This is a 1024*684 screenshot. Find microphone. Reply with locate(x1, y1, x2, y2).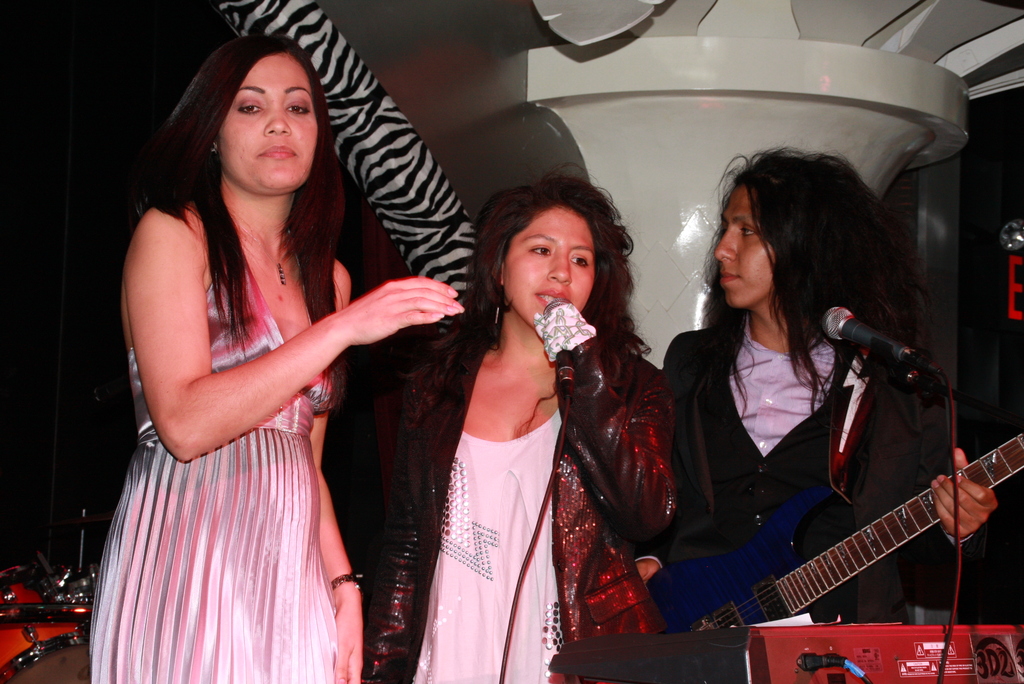
locate(539, 295, 578, 398).
